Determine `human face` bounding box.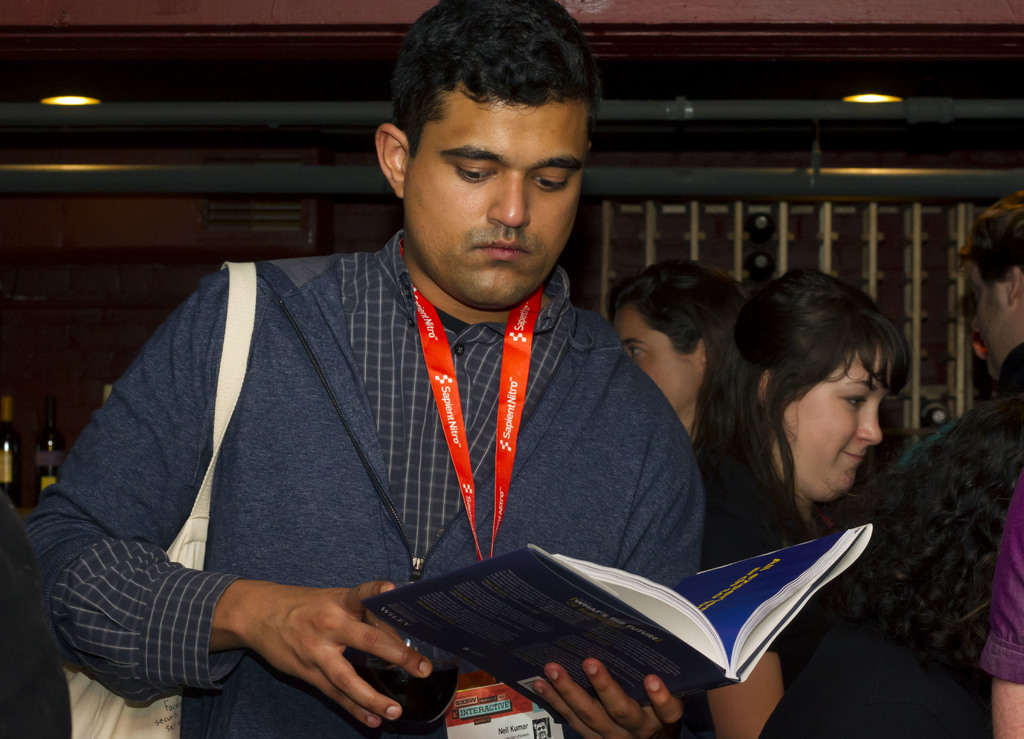
Determined: [782, 352, 895, 501].
